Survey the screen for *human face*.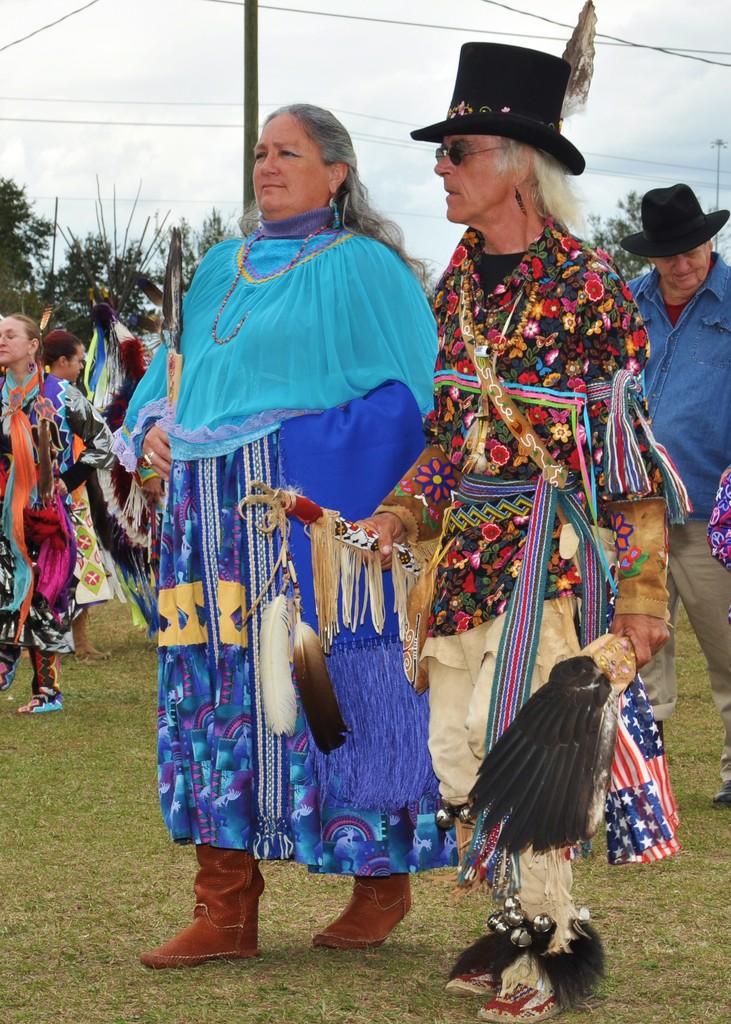
Survey found: locate(62, 342, 85, 380).
